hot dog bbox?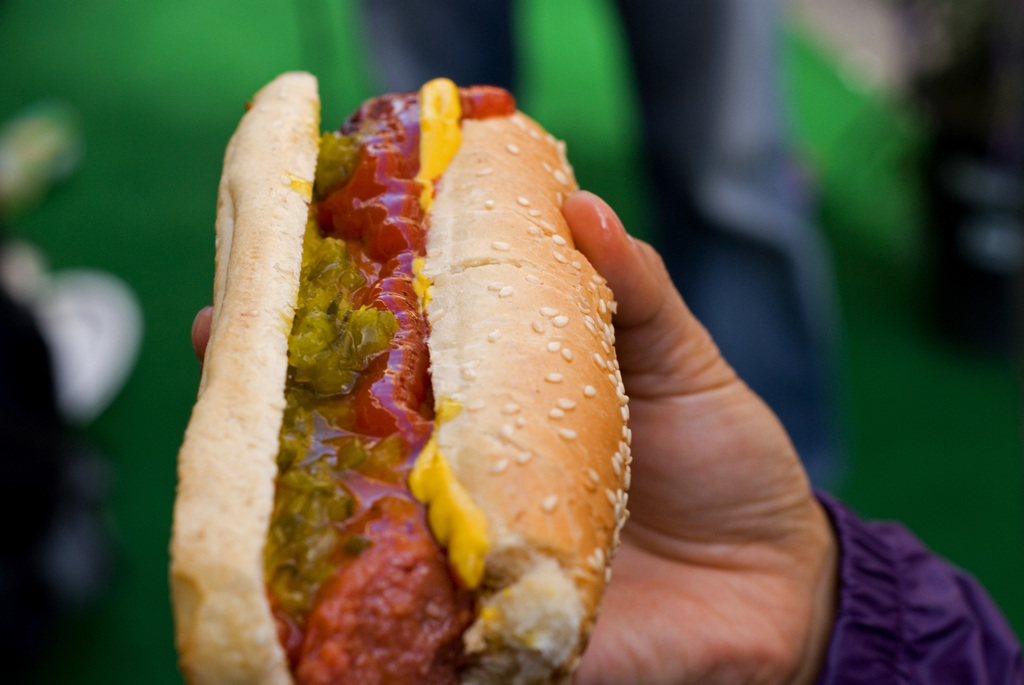
Rect(164, 63, 640, 684)
